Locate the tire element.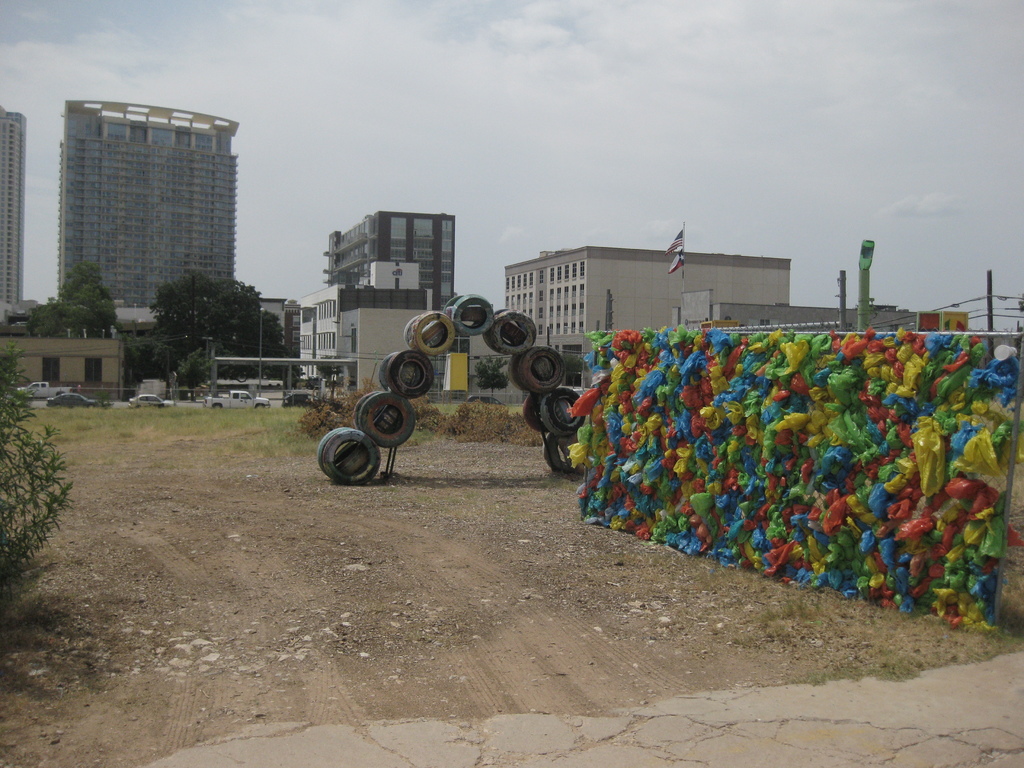
Element bbox: 520 344 566 390.
